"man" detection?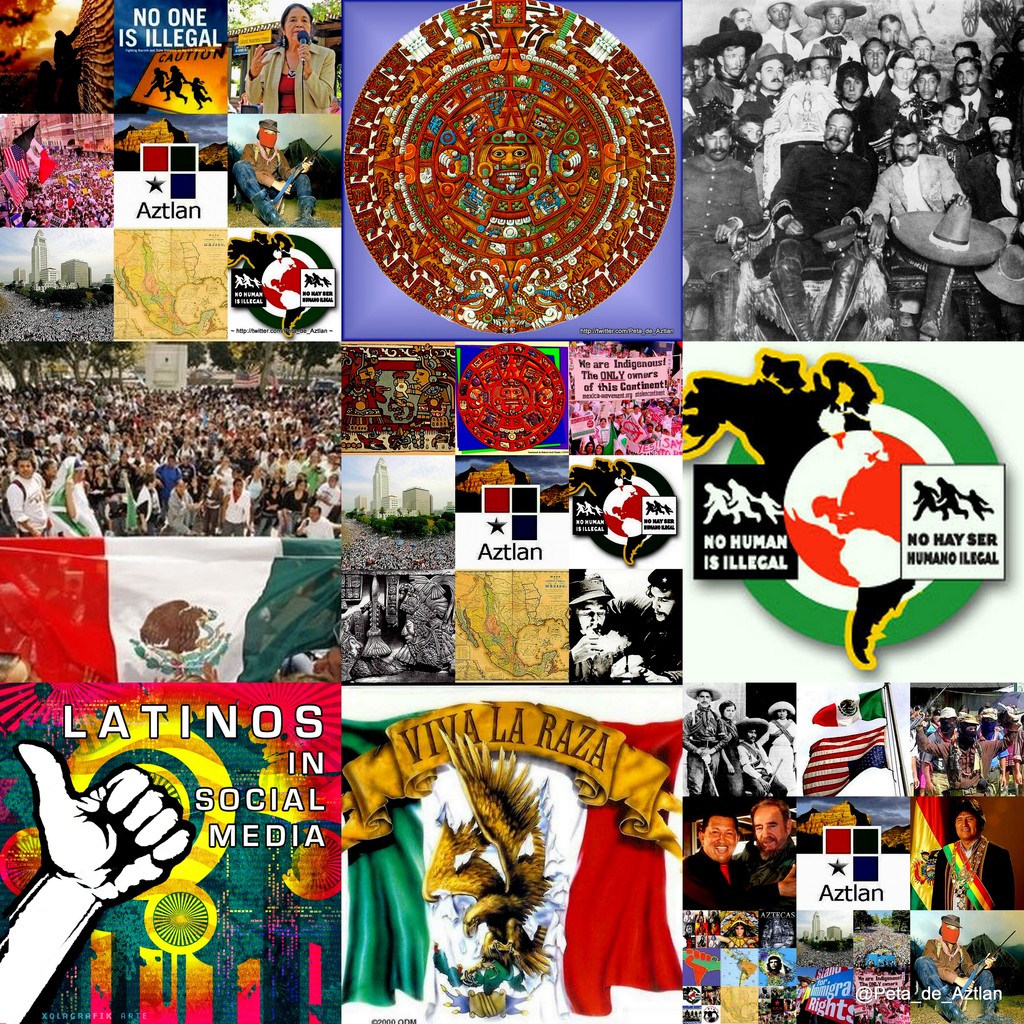
left=730, top=711, right=784, bottom=792
